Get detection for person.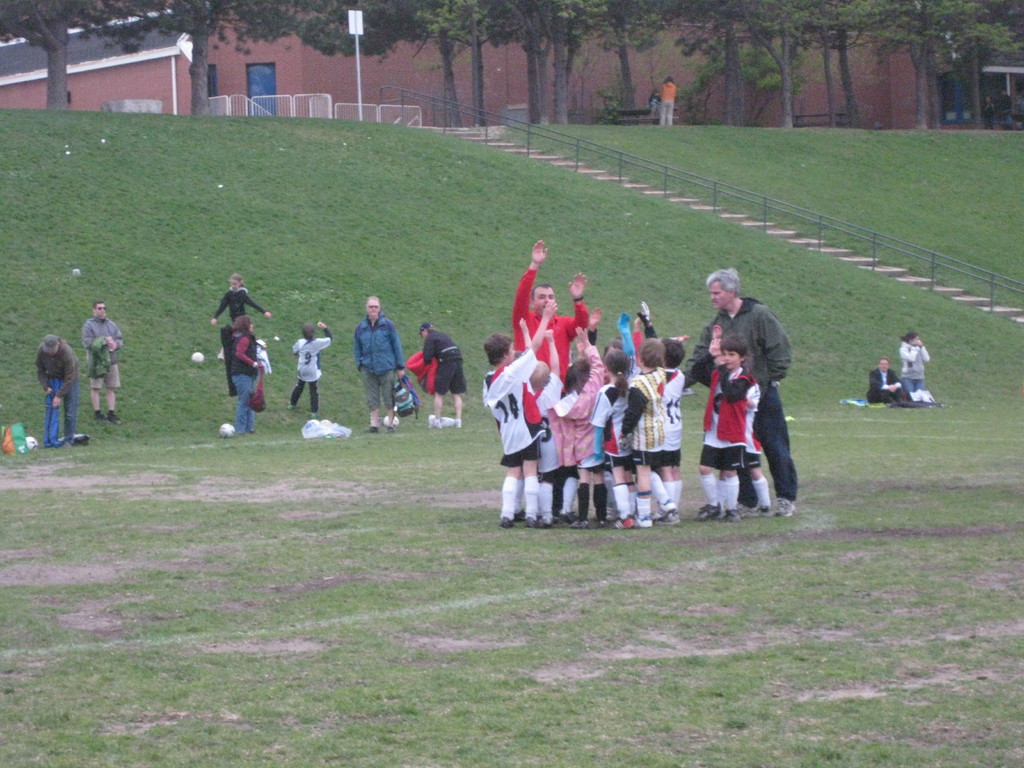
Detection: [424, 321, 467, 431].
